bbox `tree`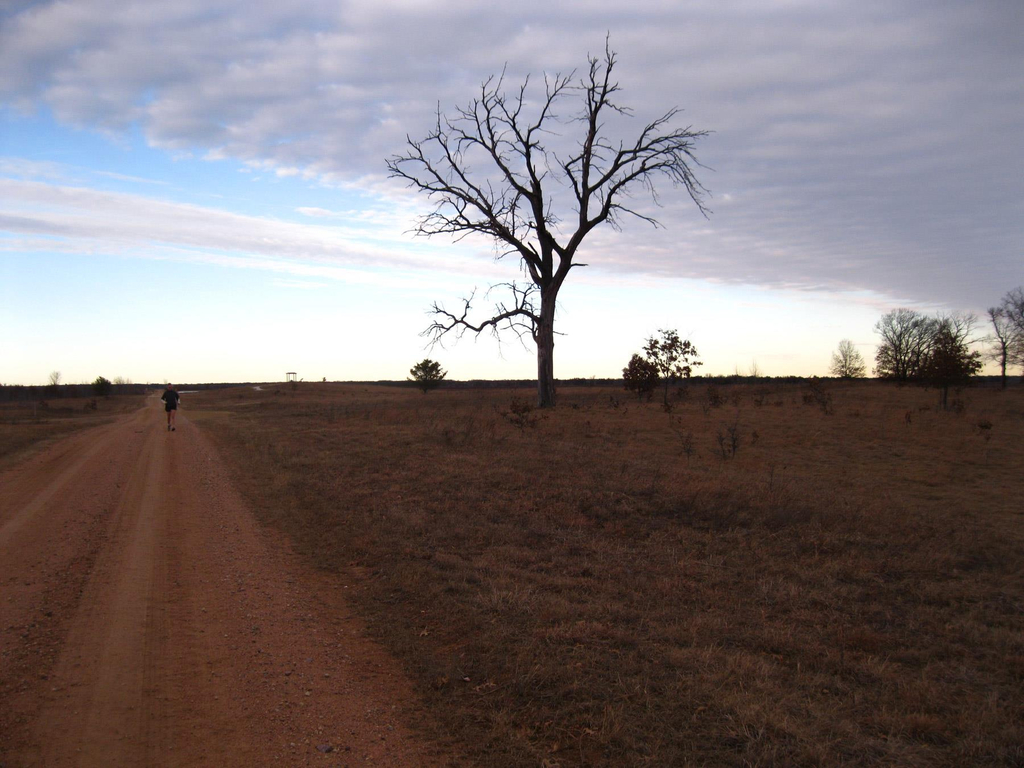
[left=380, top=26, right=715, bottom=404]
